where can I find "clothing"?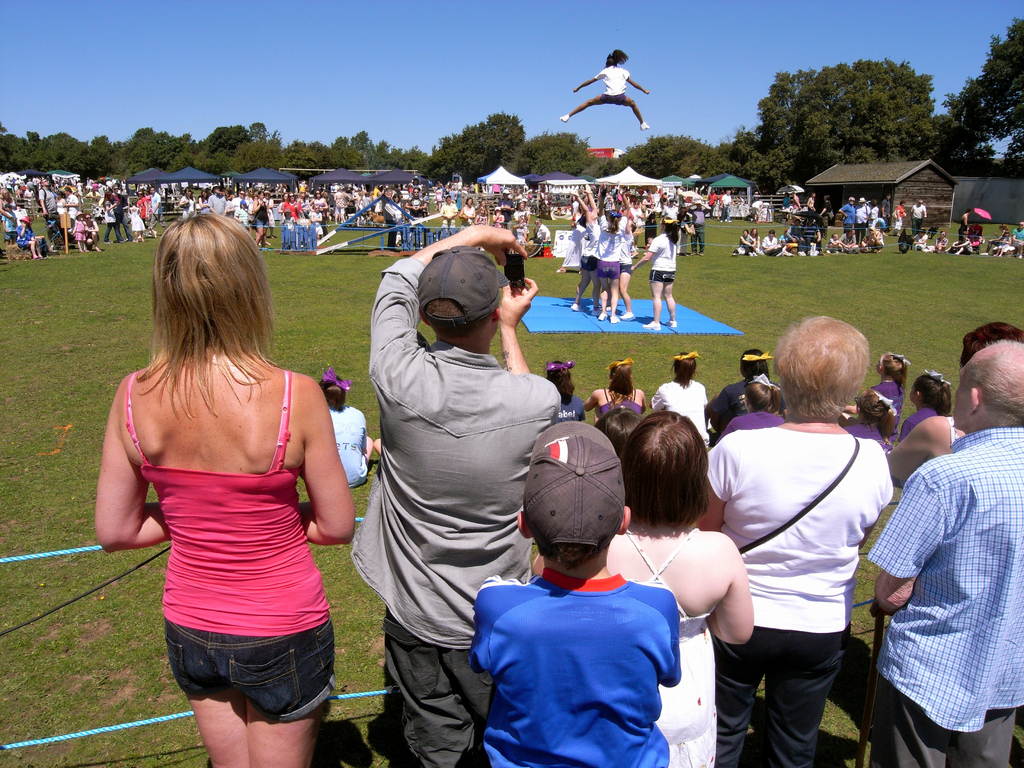
You can find it at (595, 61, 634, 97).
